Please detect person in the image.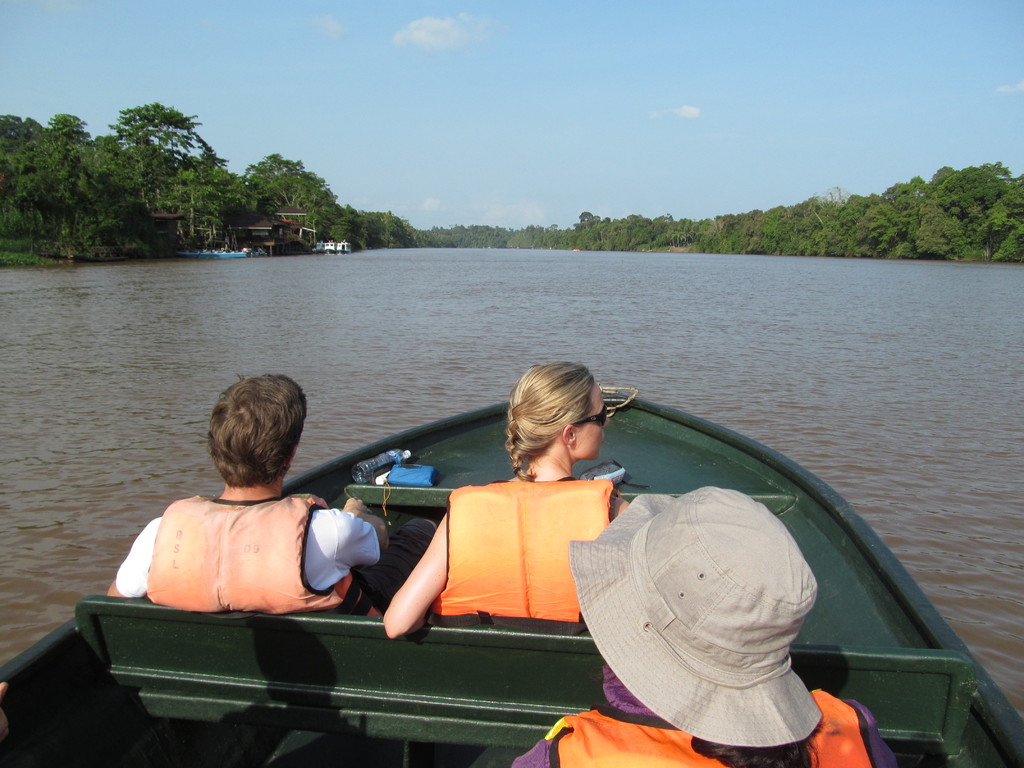
l=509, t=487, r=904, b=767.
